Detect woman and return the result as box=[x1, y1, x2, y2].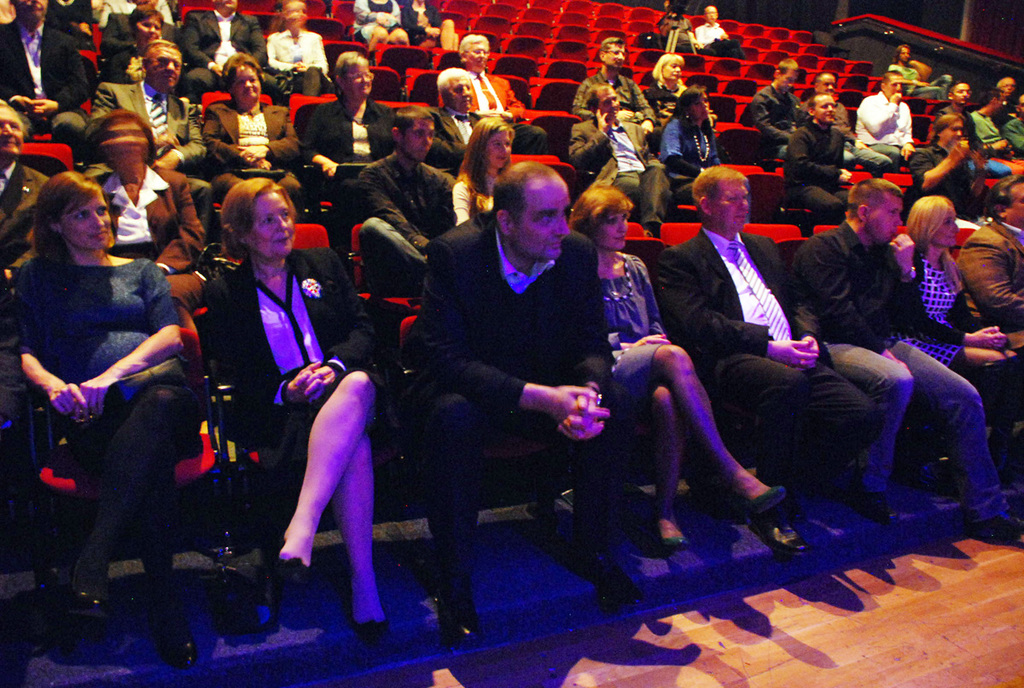
box=[131, 8, 164, 45].
